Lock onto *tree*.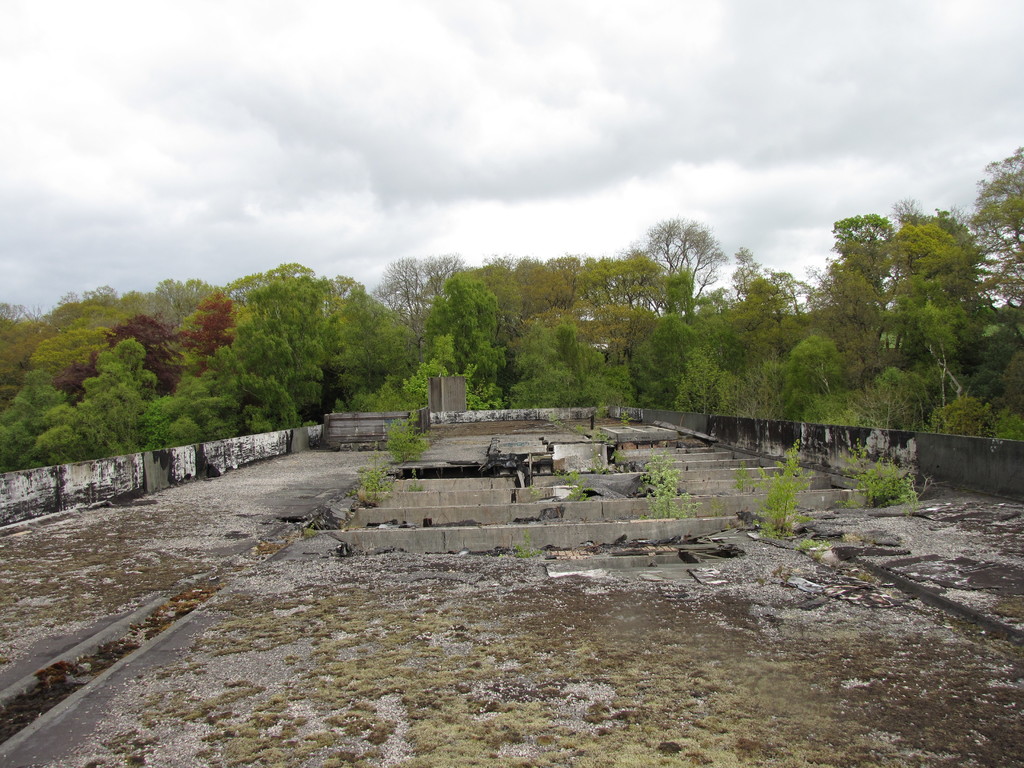
Locked: pyautogui.locateOnScreen(688, 340, 733, 408).
